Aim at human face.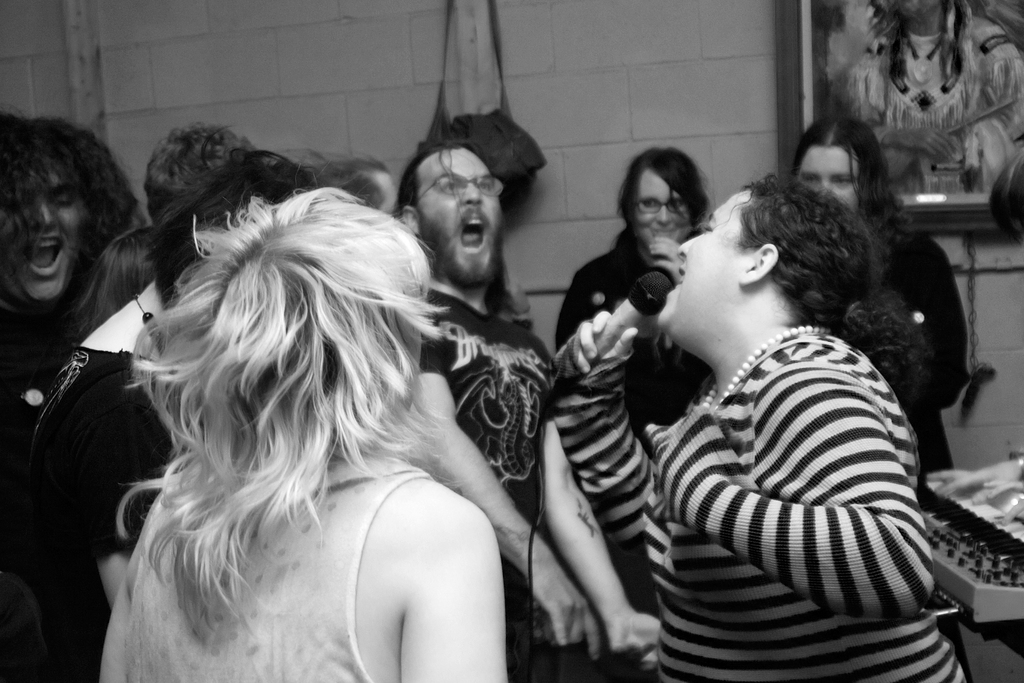
Aimed at l=797, t=144, r=856, b=210.
